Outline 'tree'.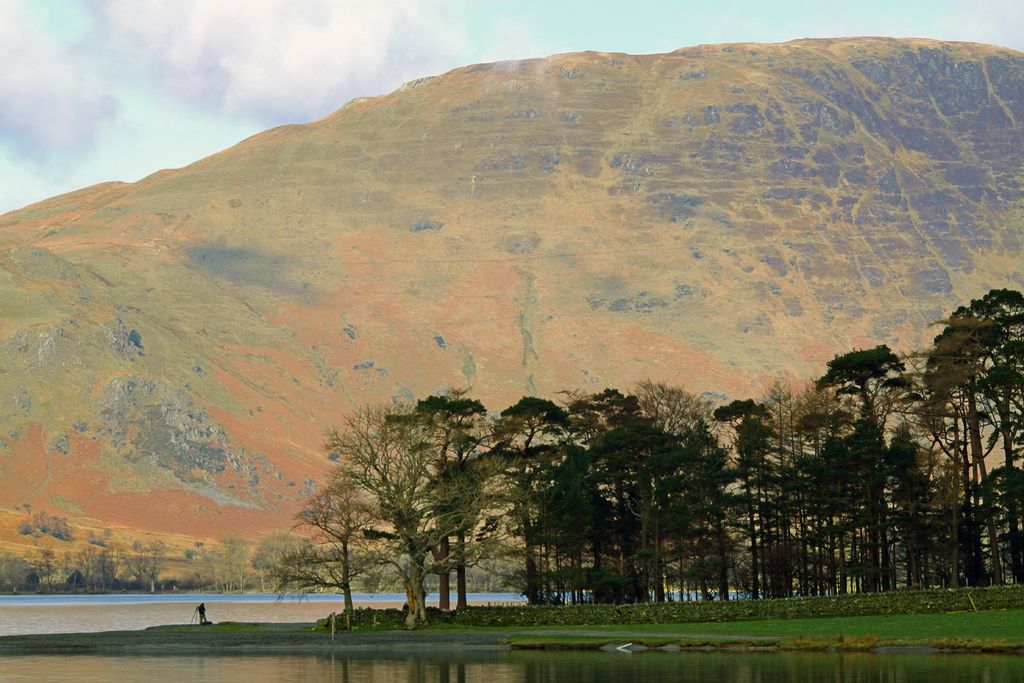
Outline: [795, 404, 863, 595].
